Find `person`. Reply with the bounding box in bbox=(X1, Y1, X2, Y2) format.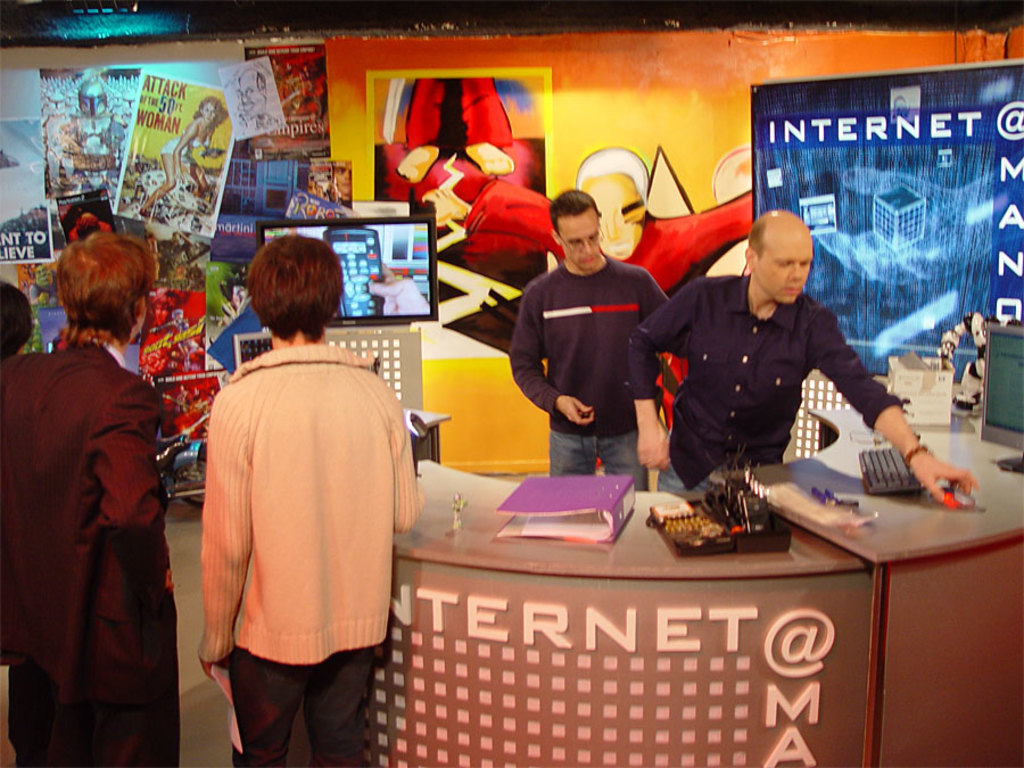
bbox=(513, 195, 667, 487).
